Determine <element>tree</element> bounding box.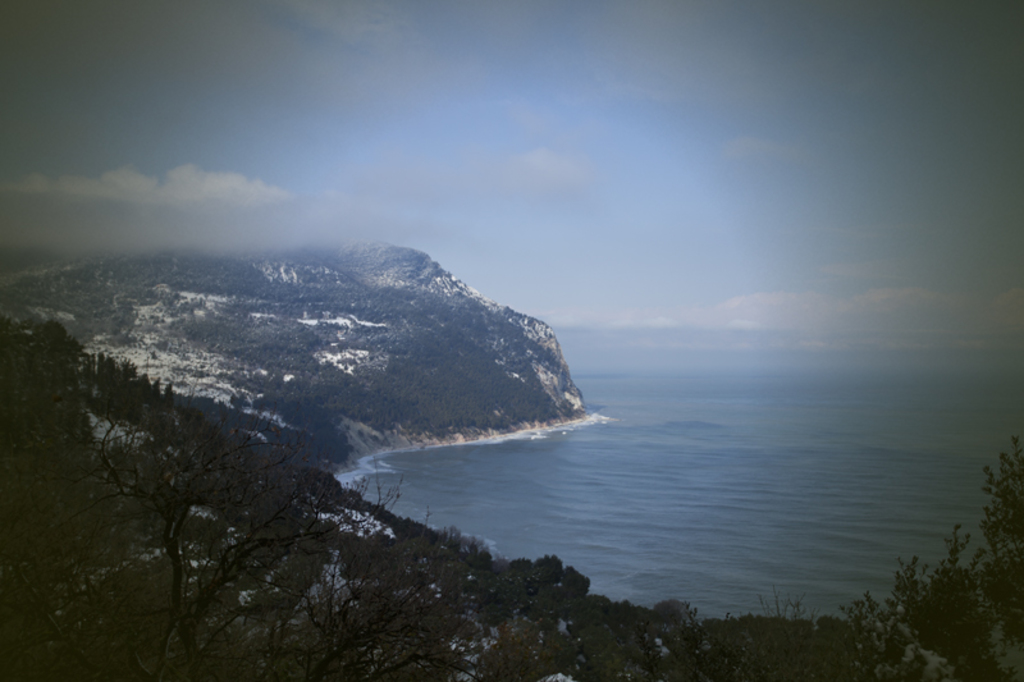
Determined: pyautogui.locateOnScreen(237, 466, 484, 681).
